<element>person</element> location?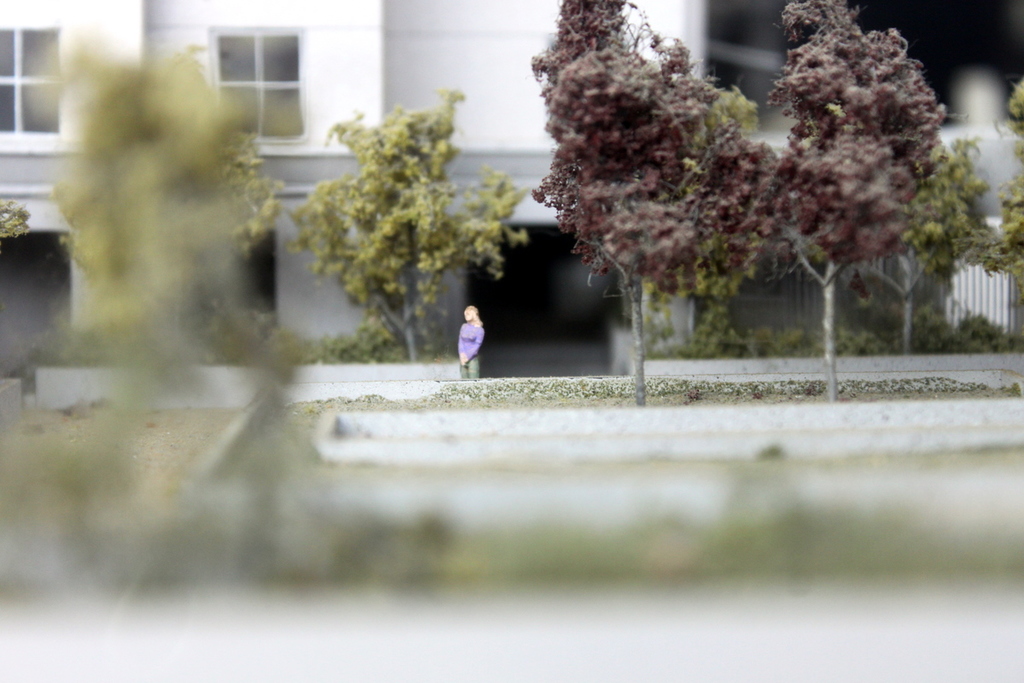
locate(457, 306, 488, 377)
